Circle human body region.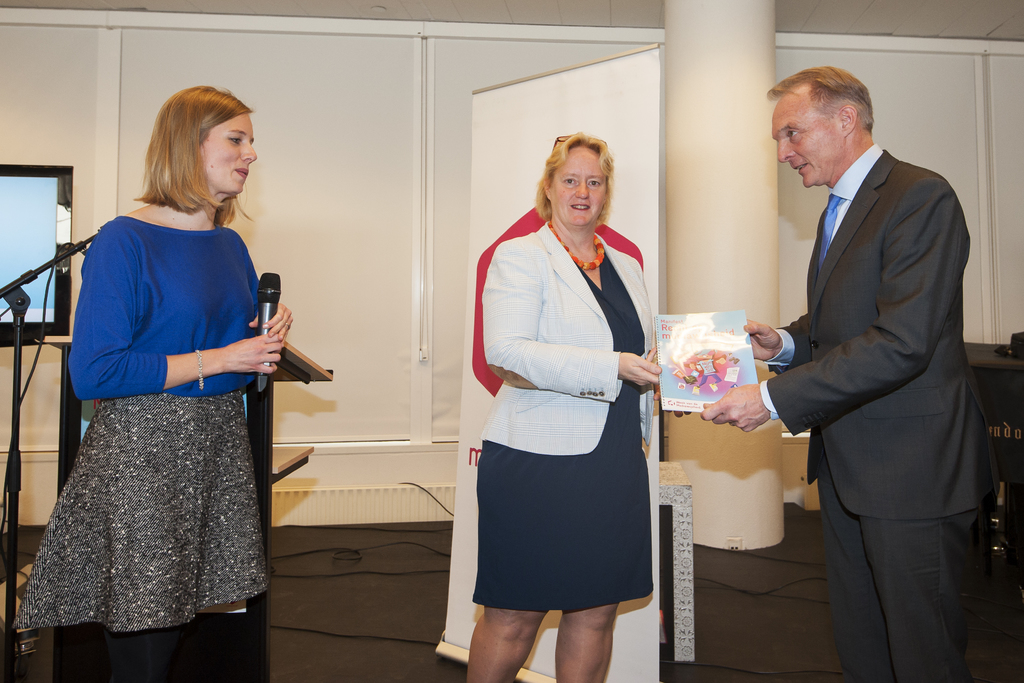
Region: BBox(465, 98, 672, 668).
